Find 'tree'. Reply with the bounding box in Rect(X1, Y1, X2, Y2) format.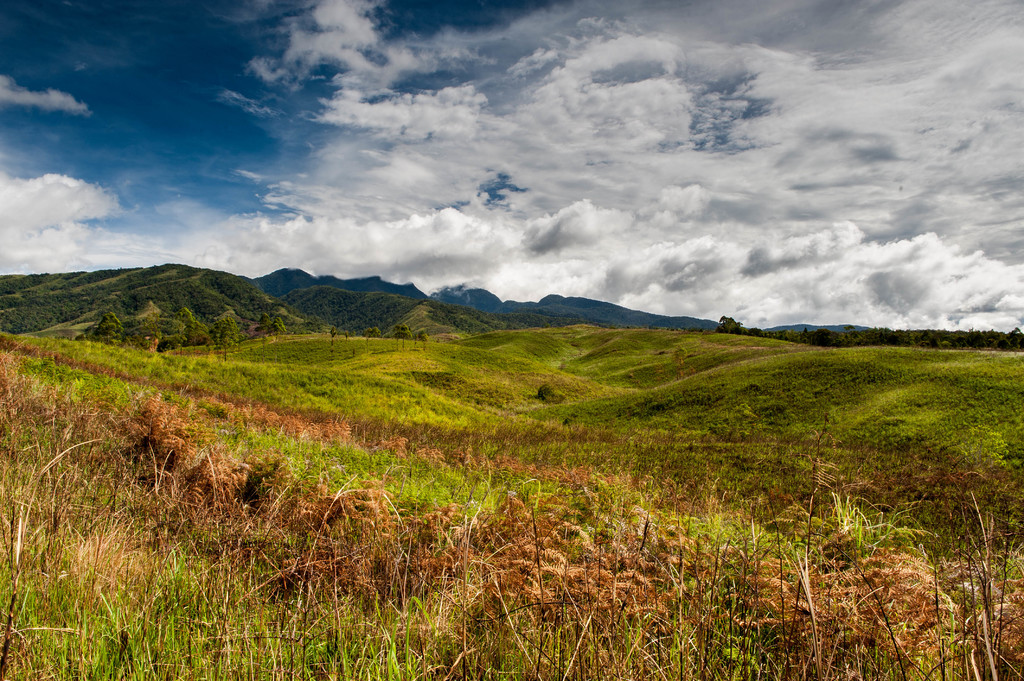
Rect(329, 324, 339, 340).
